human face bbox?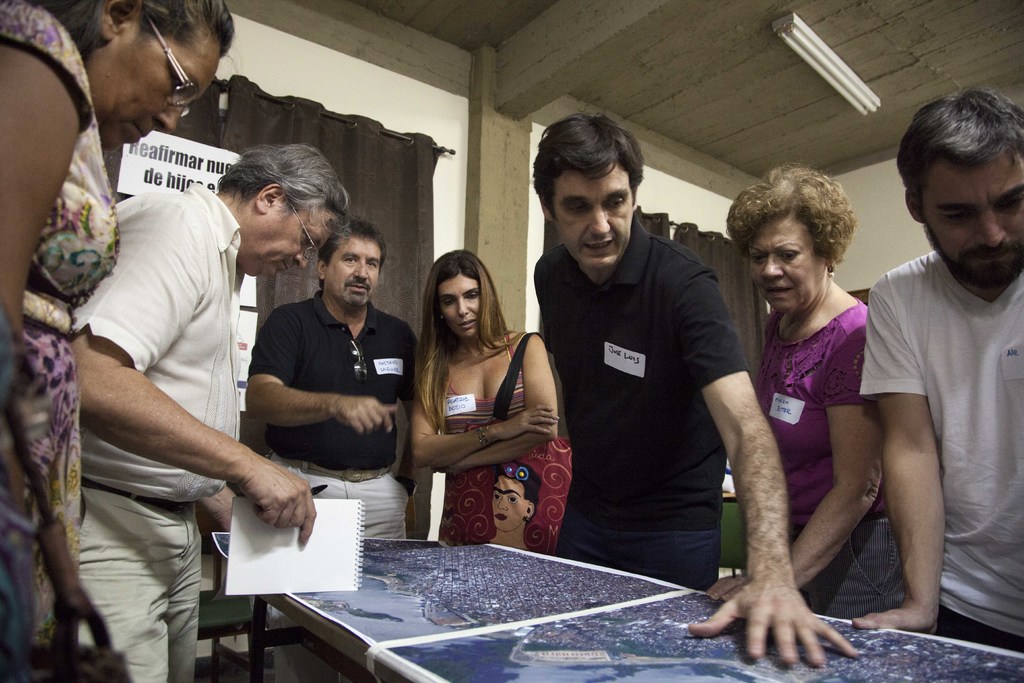
438:272:479:335
